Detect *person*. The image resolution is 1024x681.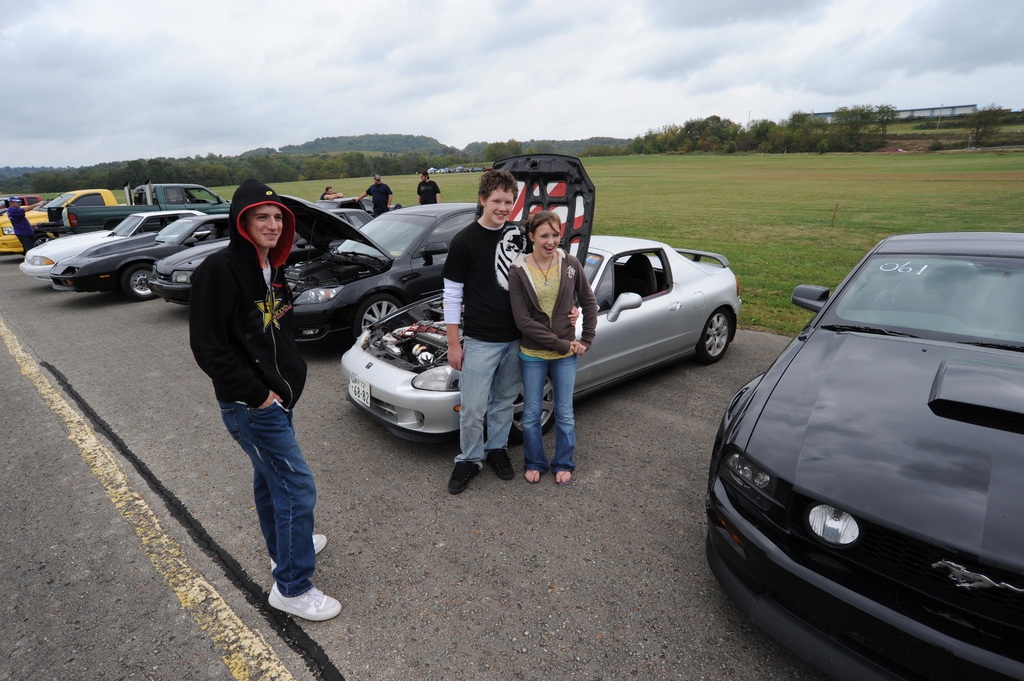
x1=443 y1=163 x2=584 y2=497.
